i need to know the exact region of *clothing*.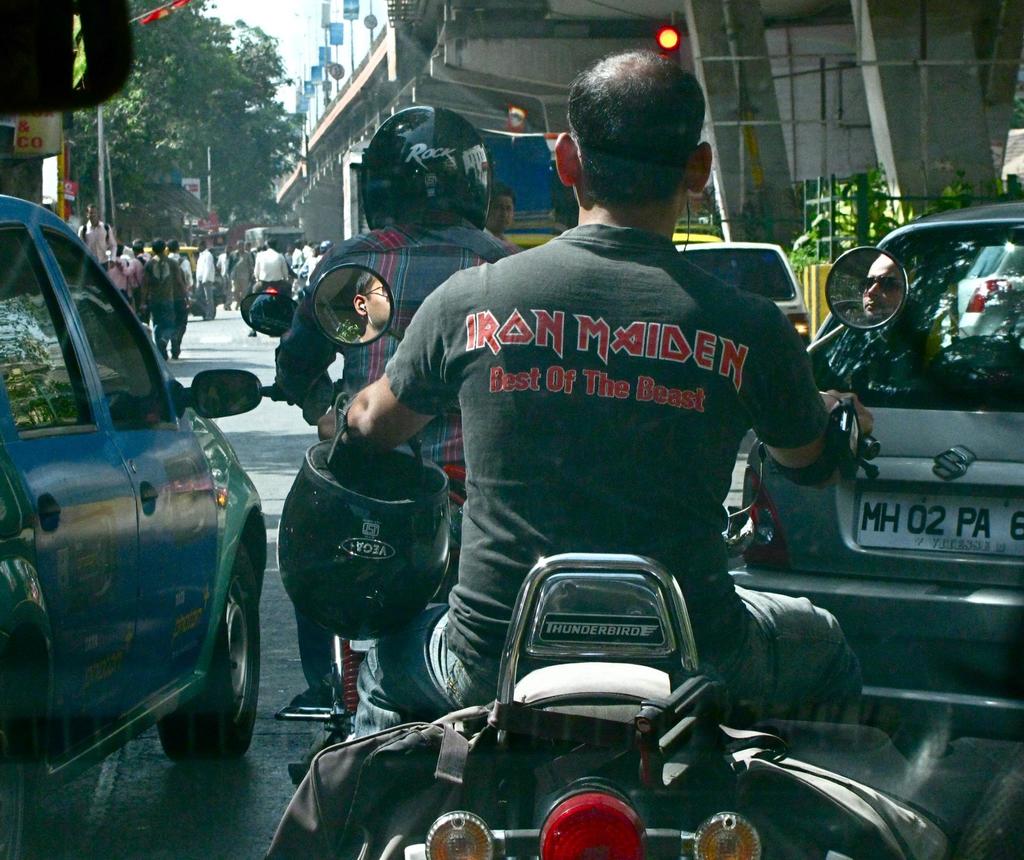
Region: region(226, 246, 248, 302).
